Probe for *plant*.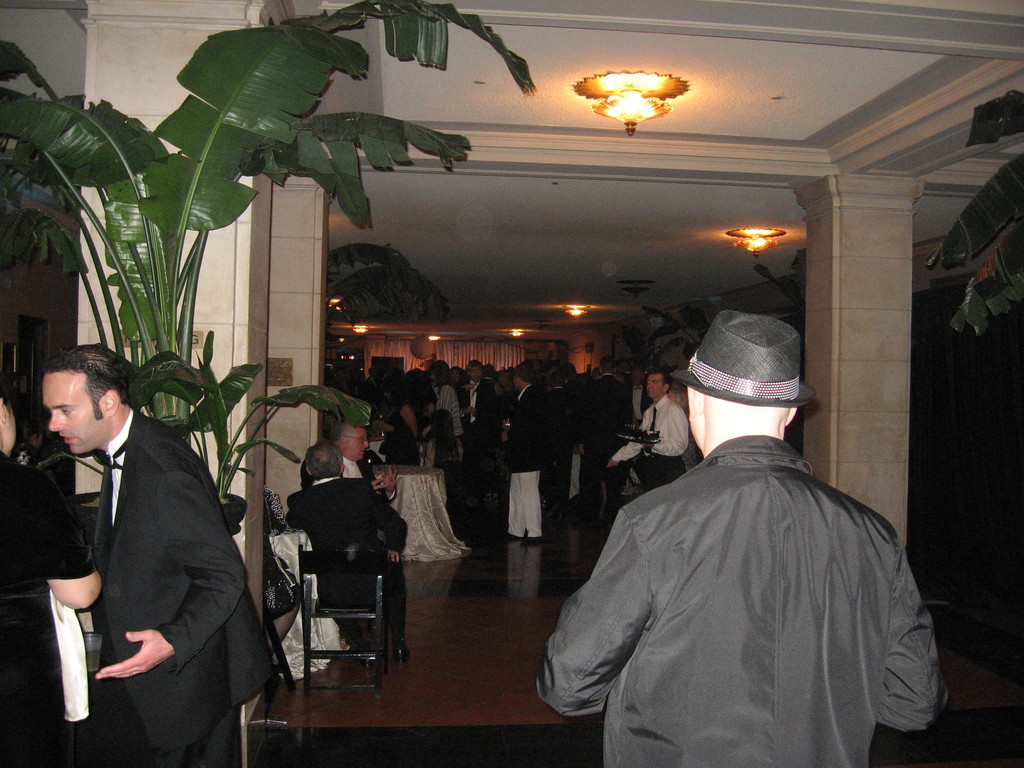
Probe result: [0,0,534,516].
